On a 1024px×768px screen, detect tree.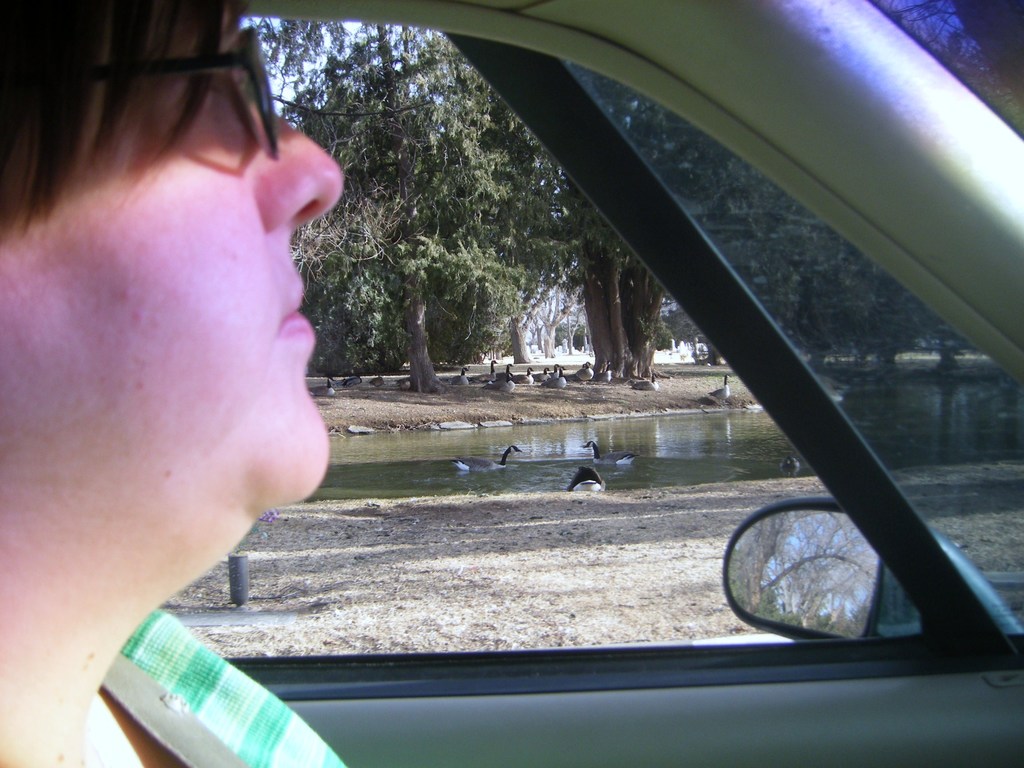
left=568, top=0, right=1023, bottom=395.
